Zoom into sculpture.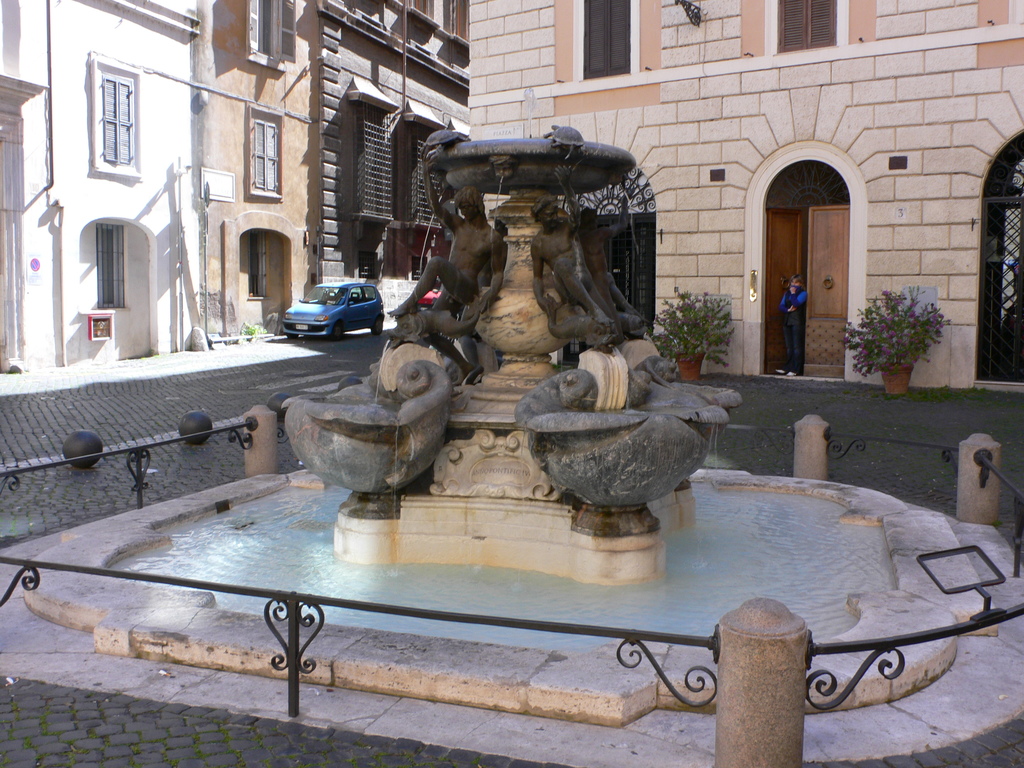
Zoom target: left=515, top=365, right=746, bottom=509.
